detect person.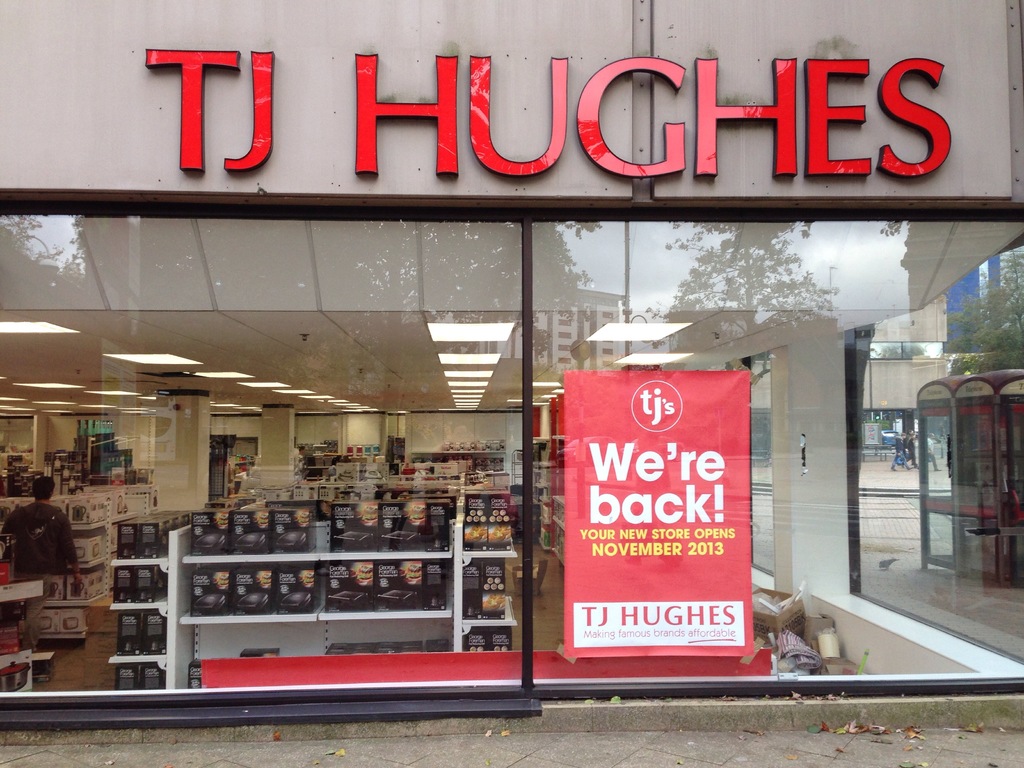
Detected at (x1=890, y1=431, x2=901, y2=468).
